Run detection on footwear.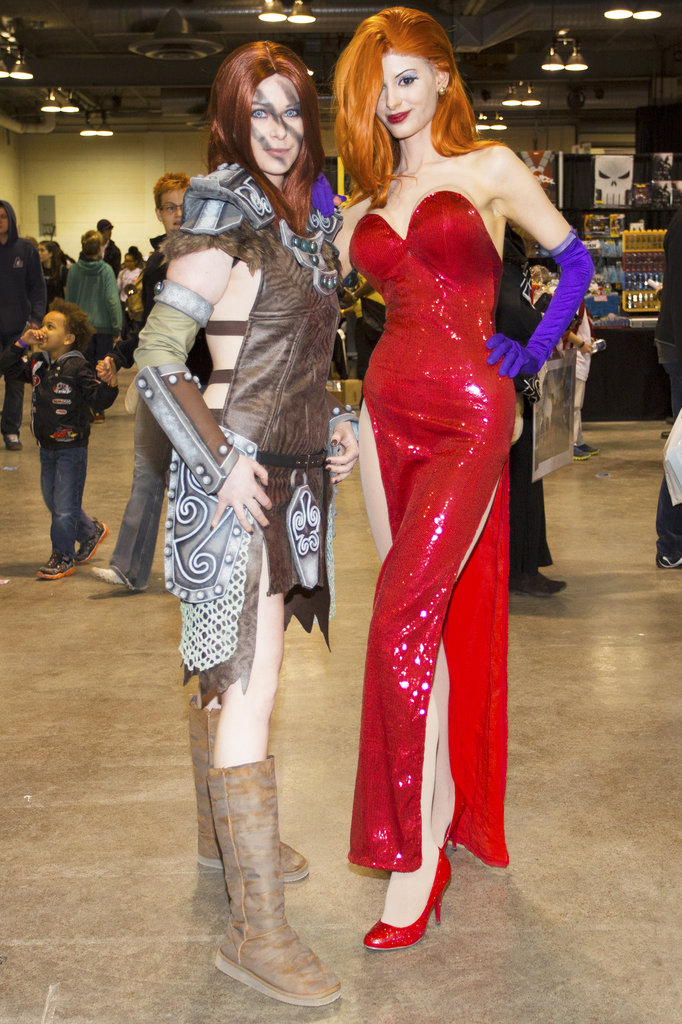
Result: (360,850,456,951).
